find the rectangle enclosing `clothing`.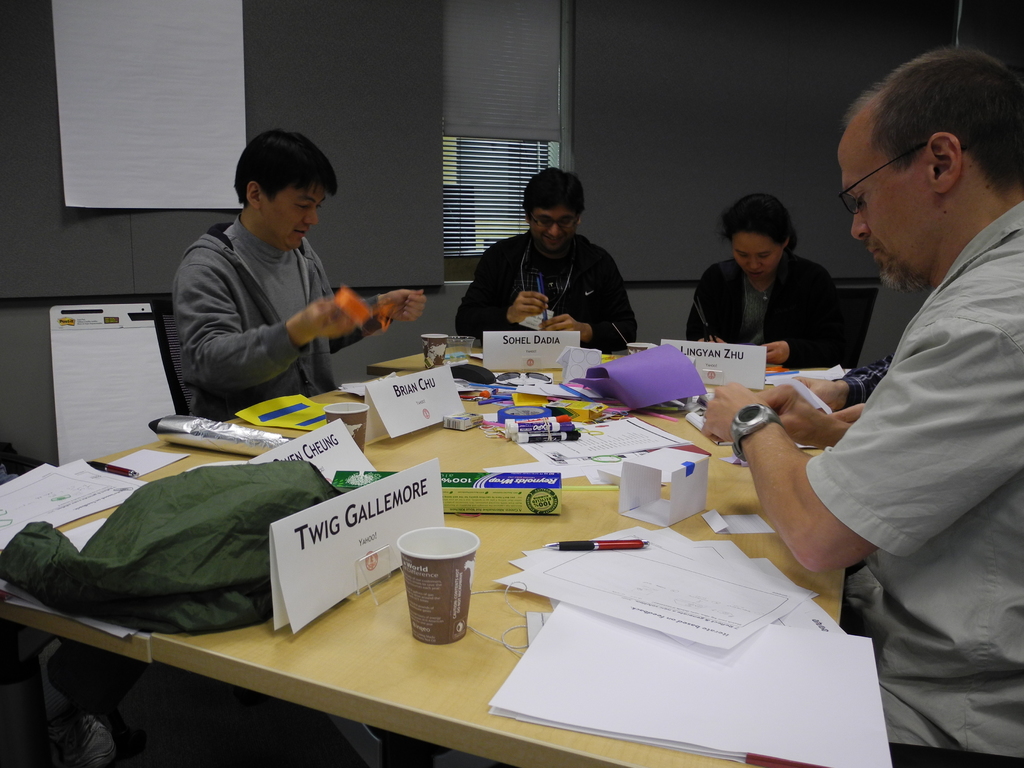
0,463,344,633.
